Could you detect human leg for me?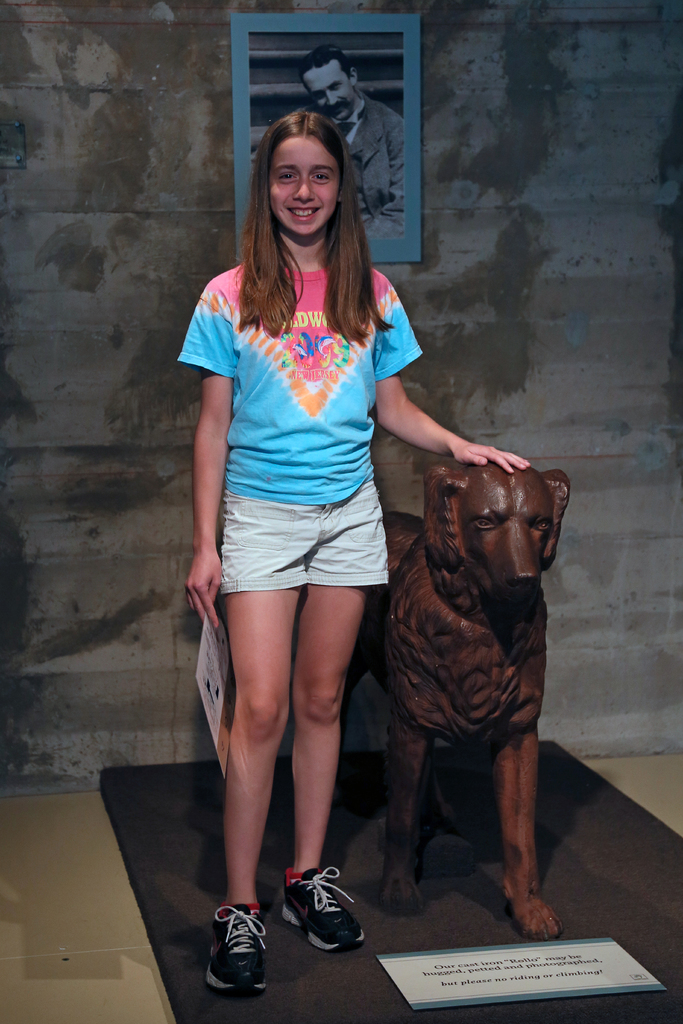
Detection result: 189 503 382 995.
